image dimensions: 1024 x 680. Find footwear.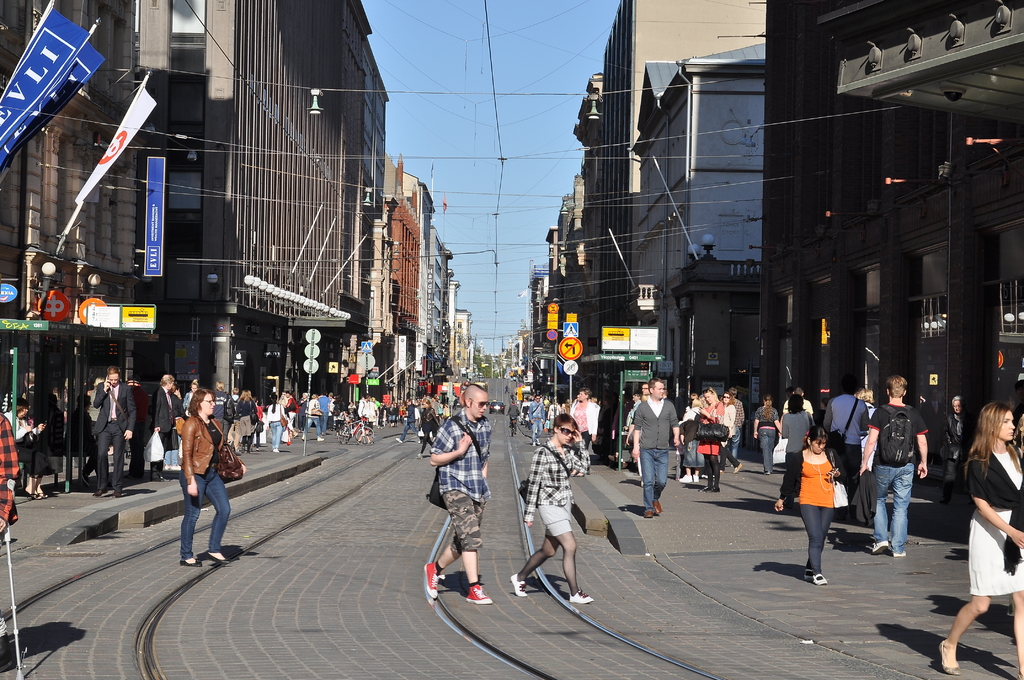
{"left": 893, "top": 547, "right": 901, "bottom": 555}.
